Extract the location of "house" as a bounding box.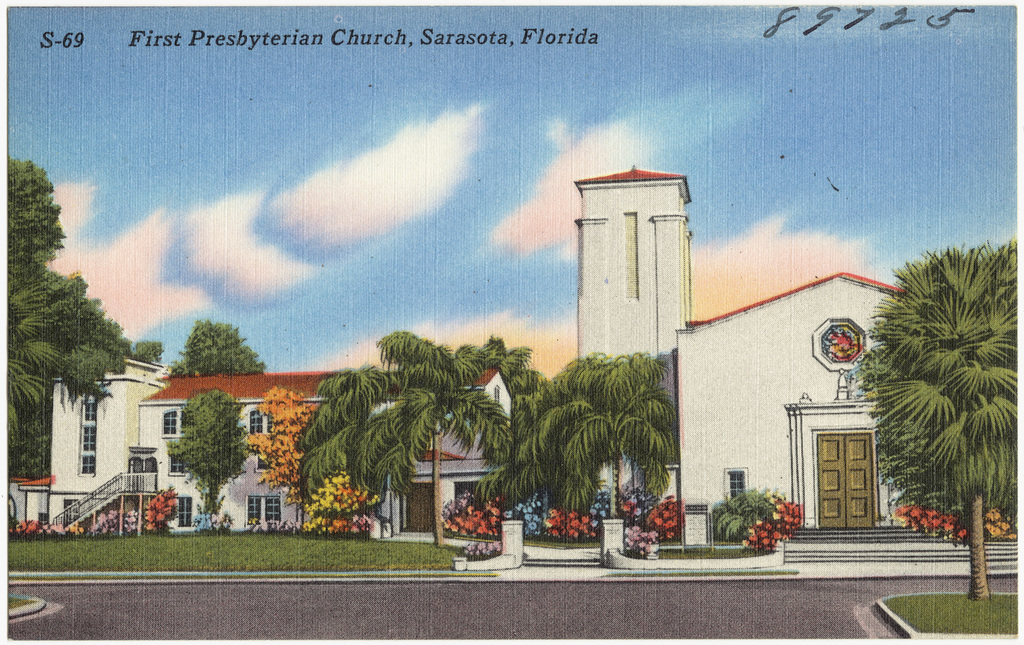
x1=6 y1=354 x2=512 y2=538.
